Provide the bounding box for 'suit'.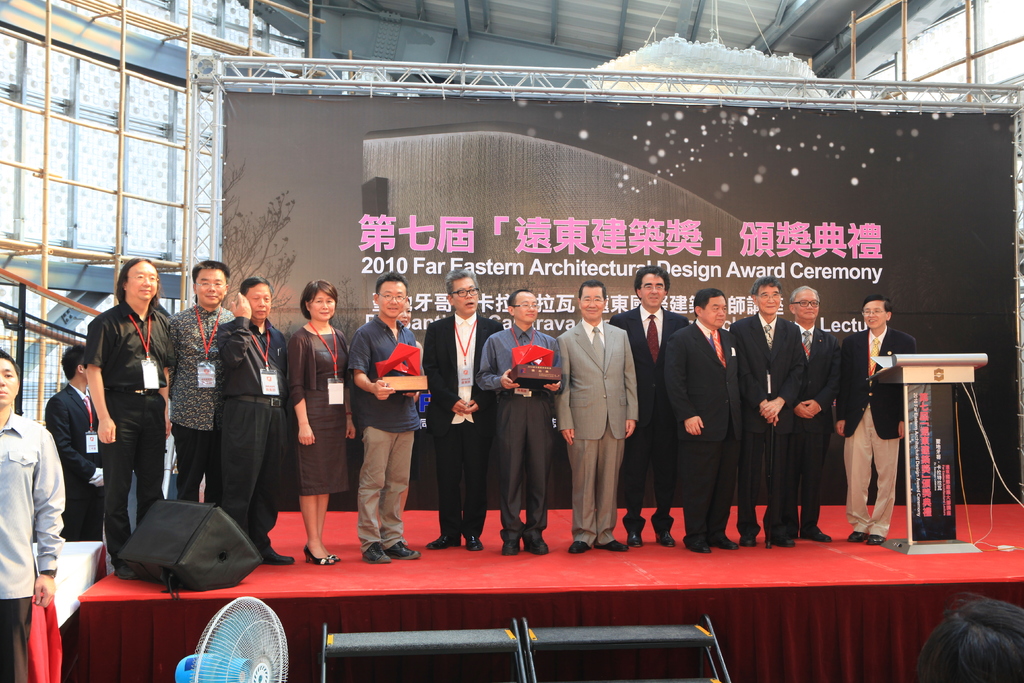
BBox(661, 316, 745, 541).
